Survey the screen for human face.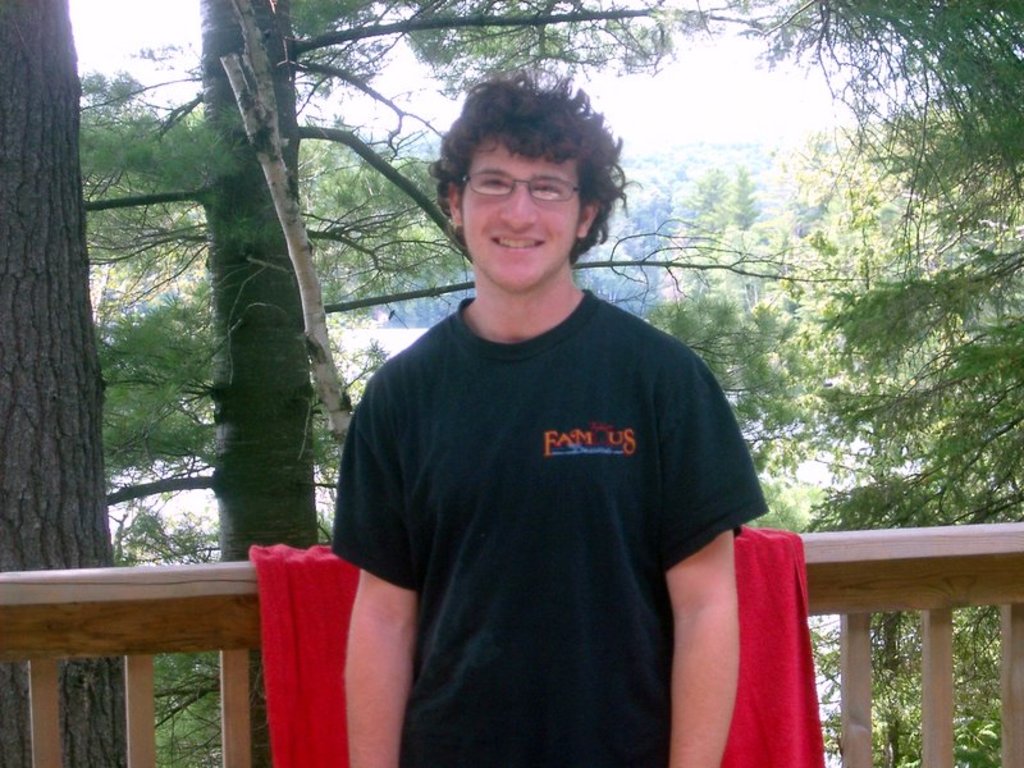
Survey found: 461, 138, 577, 296.
